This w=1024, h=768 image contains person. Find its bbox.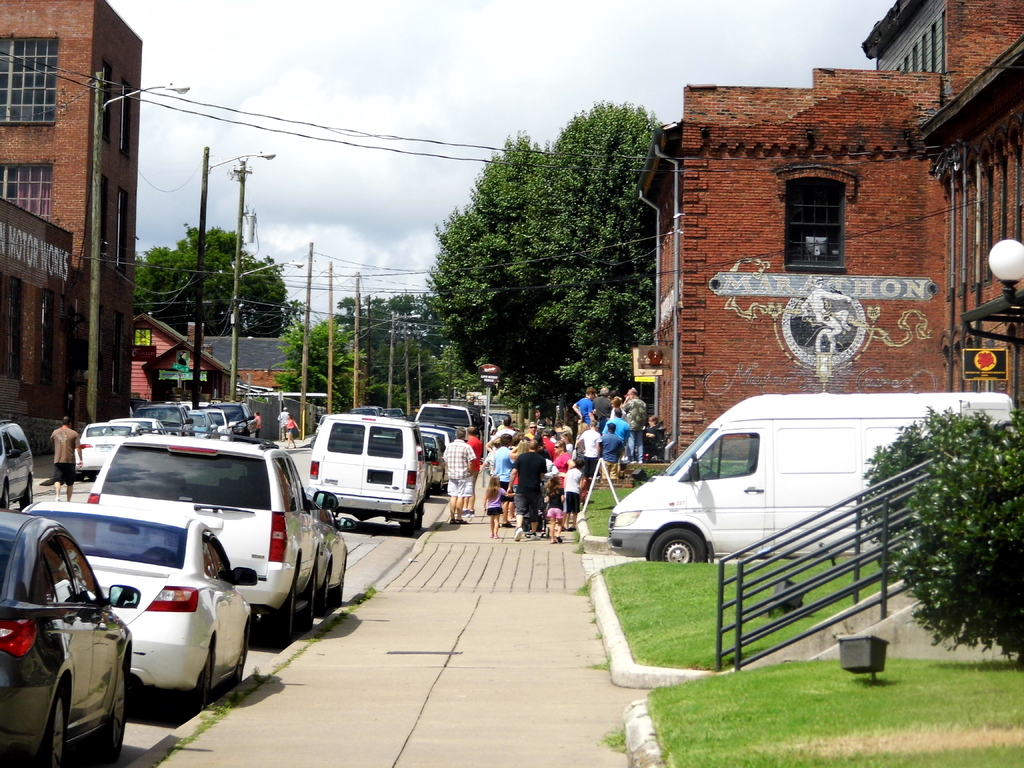
284:408:303:458.
